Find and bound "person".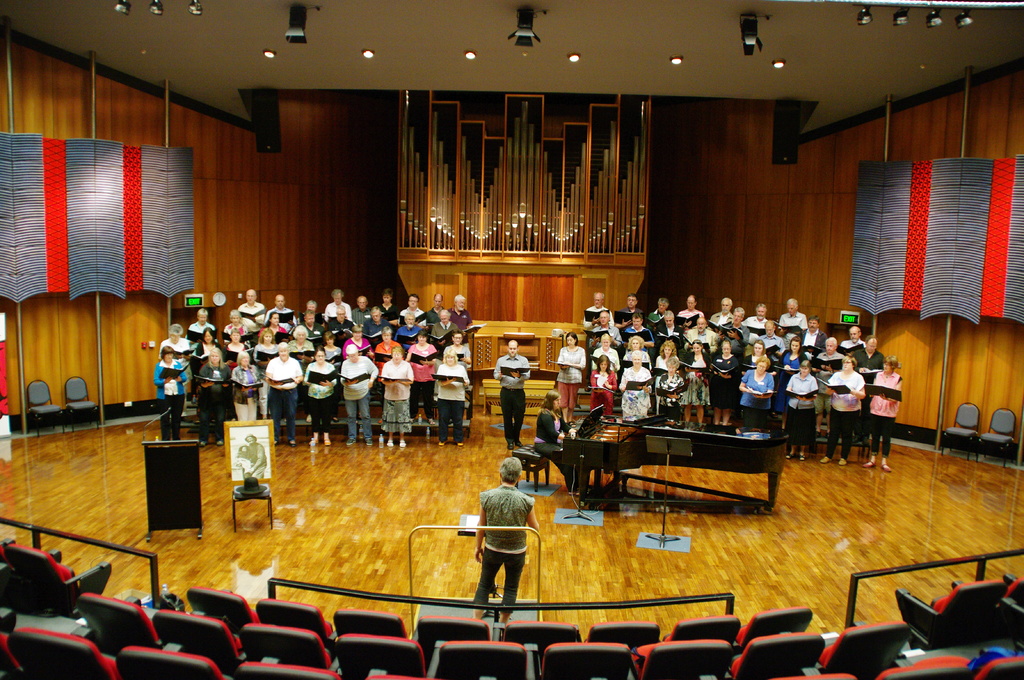
Bound: left=237, top=447, right=257, bottom=474.
